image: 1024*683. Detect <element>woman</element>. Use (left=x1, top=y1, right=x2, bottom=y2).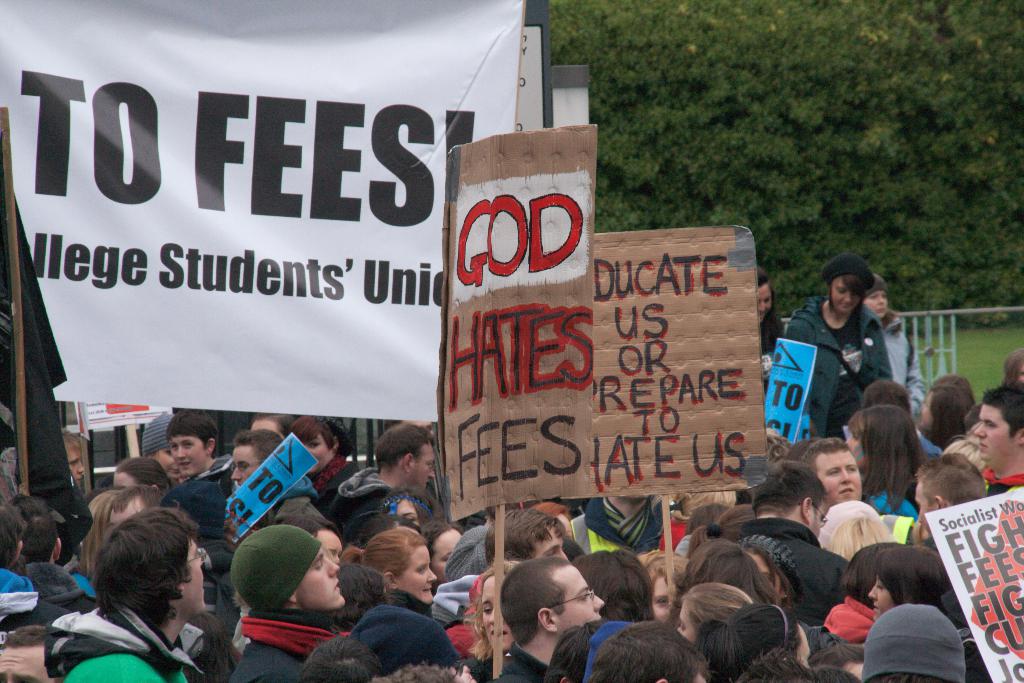
(left=864, top=545, right=958, bottom=630).
